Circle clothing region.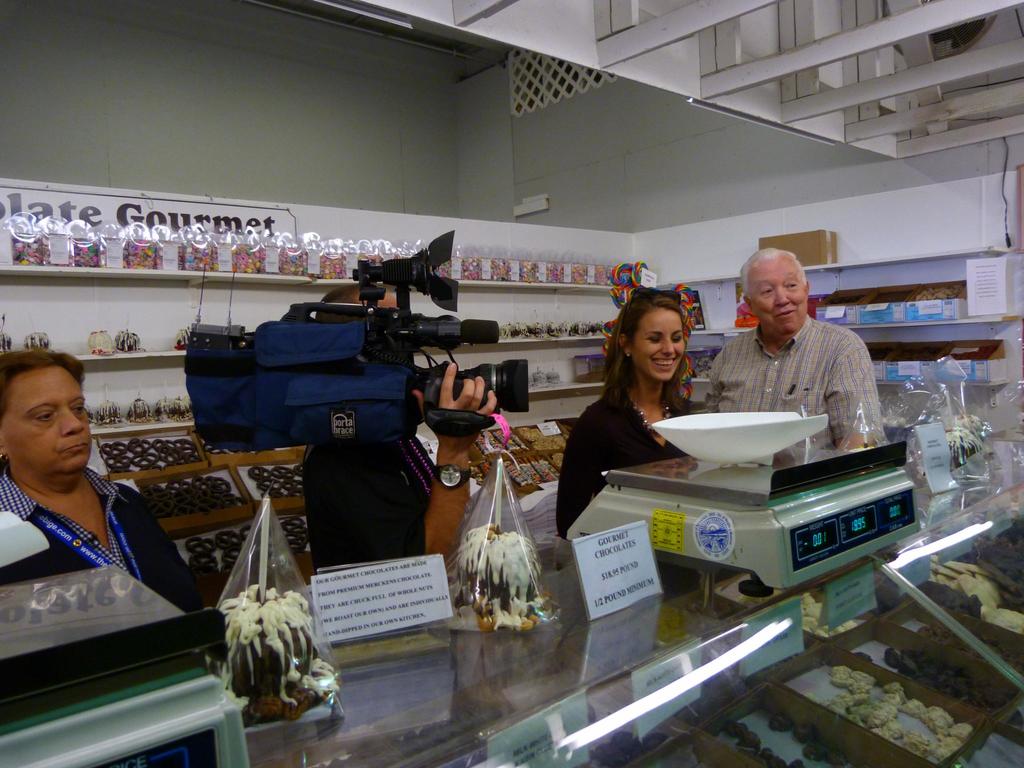
Region: 1/430/179/649.
